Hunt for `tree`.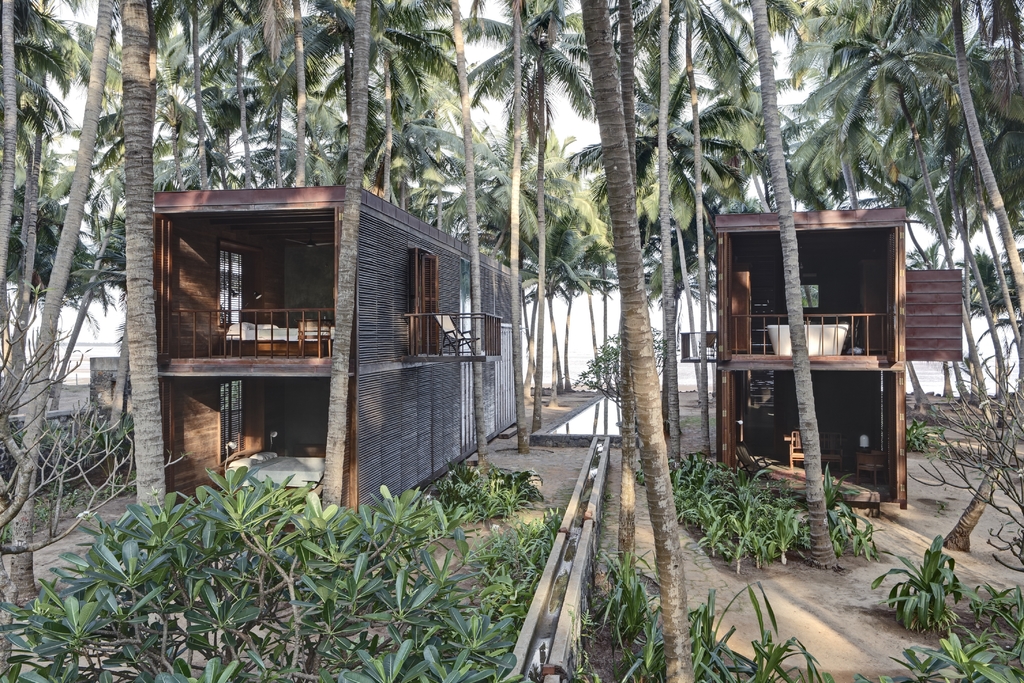
Hunted down at select_region(778, 0, 878, 119).
